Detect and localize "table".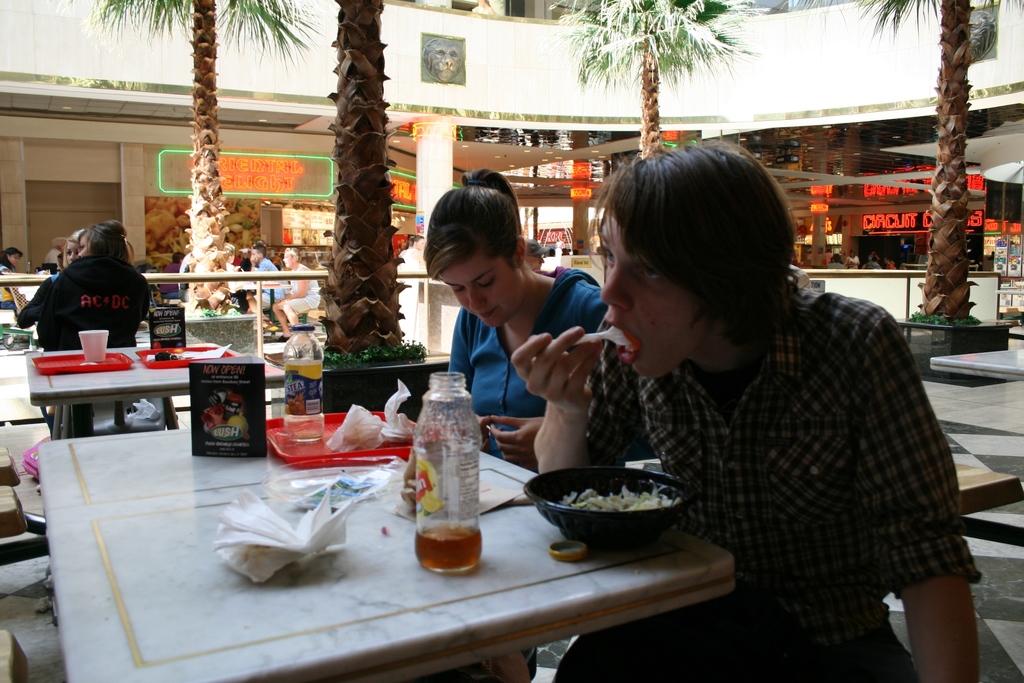
Localized at BBox(51, 424, 709, 682).
